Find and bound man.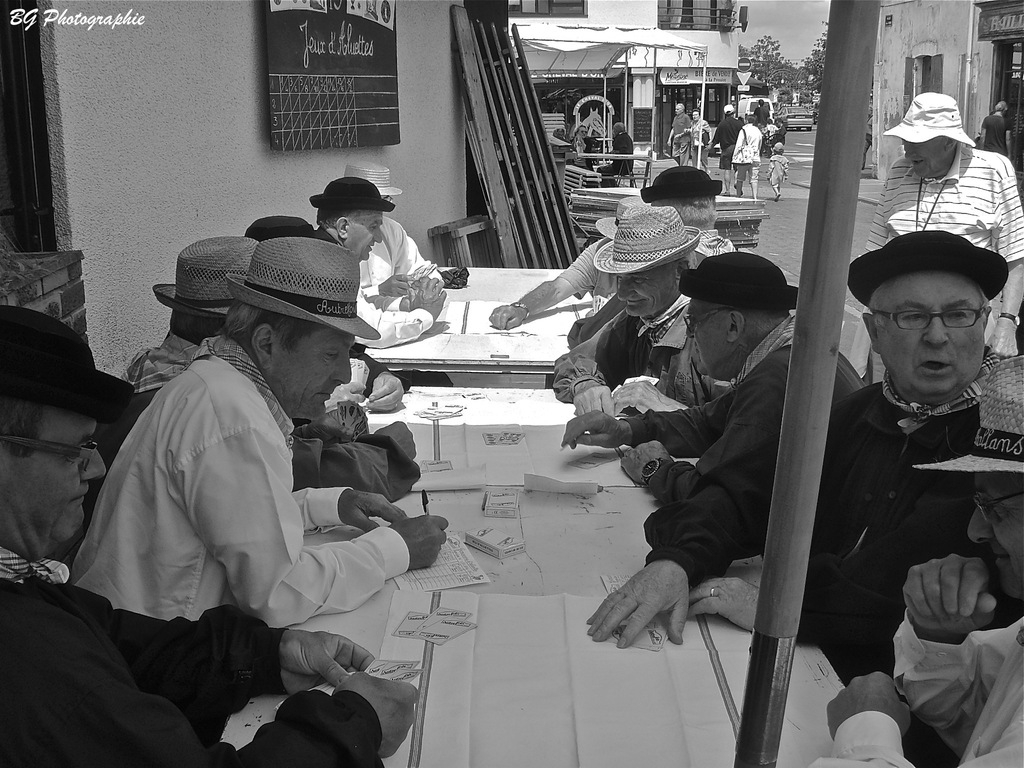
Bound: Rect(752, 95, 768, 150).
